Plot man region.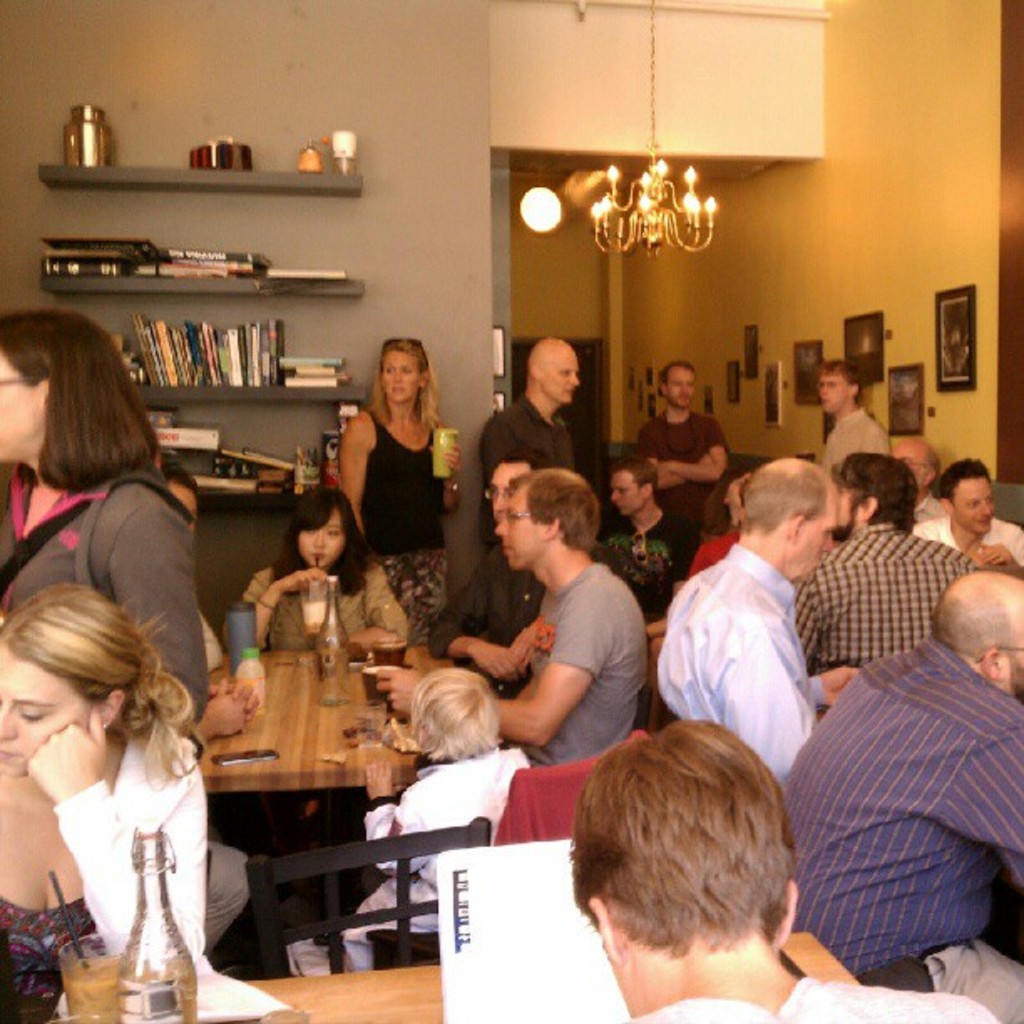
Plotted at locate(425, 453, 557, 704).
